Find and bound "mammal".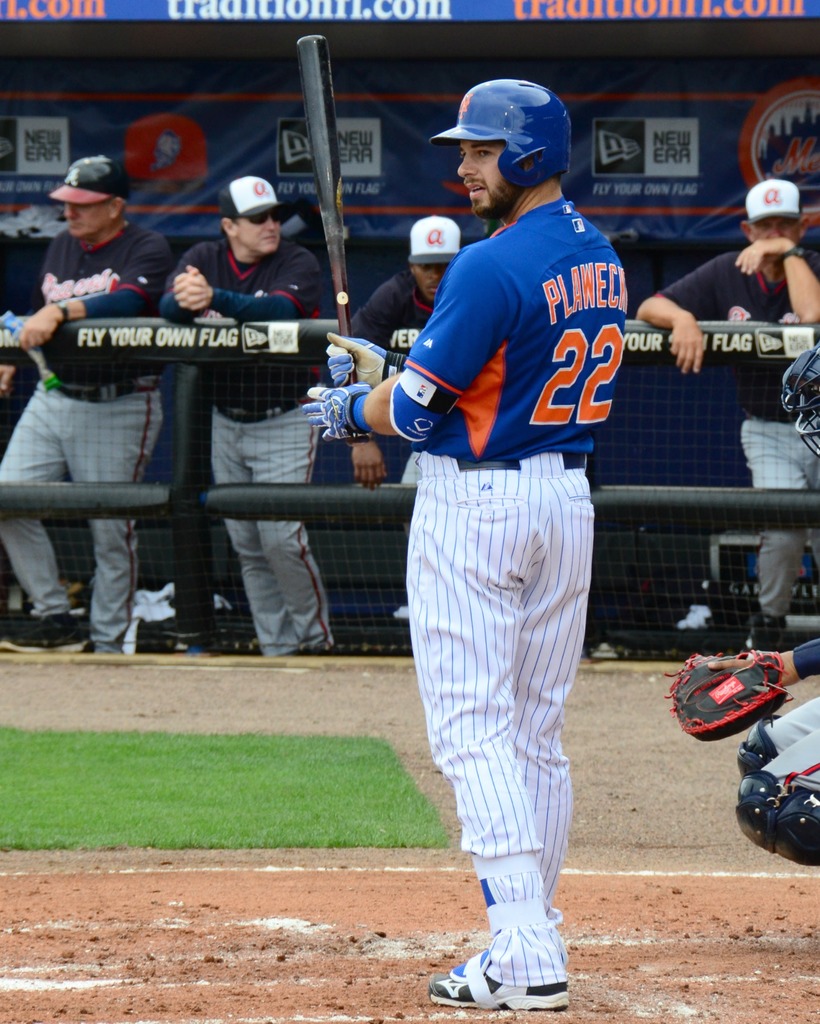
Bound: {"left": 632, "top": 178, "right": 819, "bottom": 652}.
